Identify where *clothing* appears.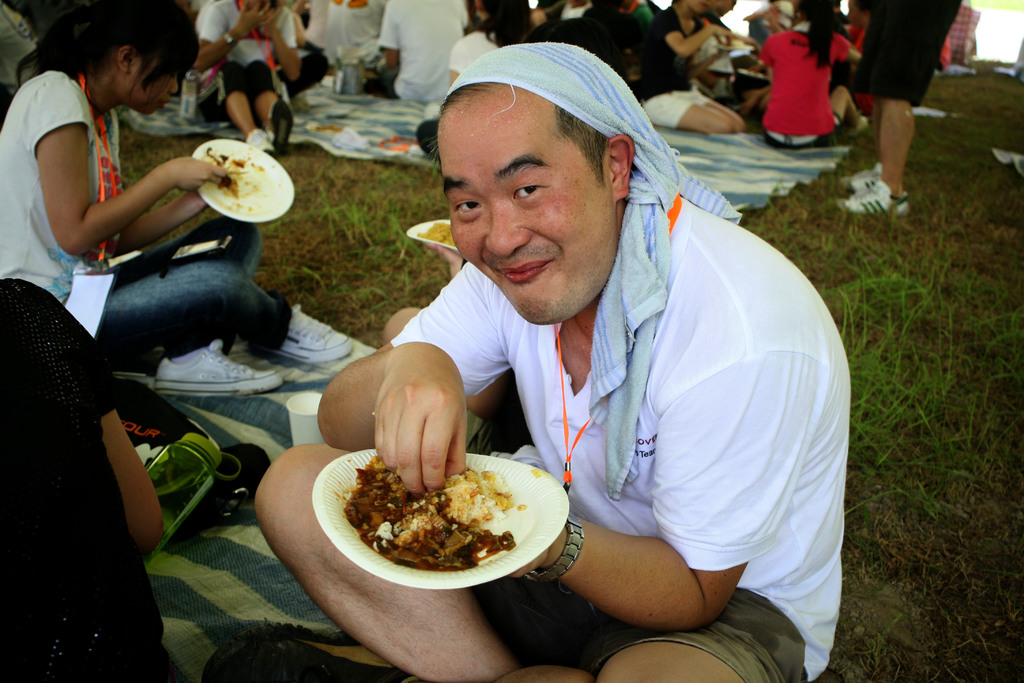
Appears at left=634, top=0, right=658, bottom=22.
